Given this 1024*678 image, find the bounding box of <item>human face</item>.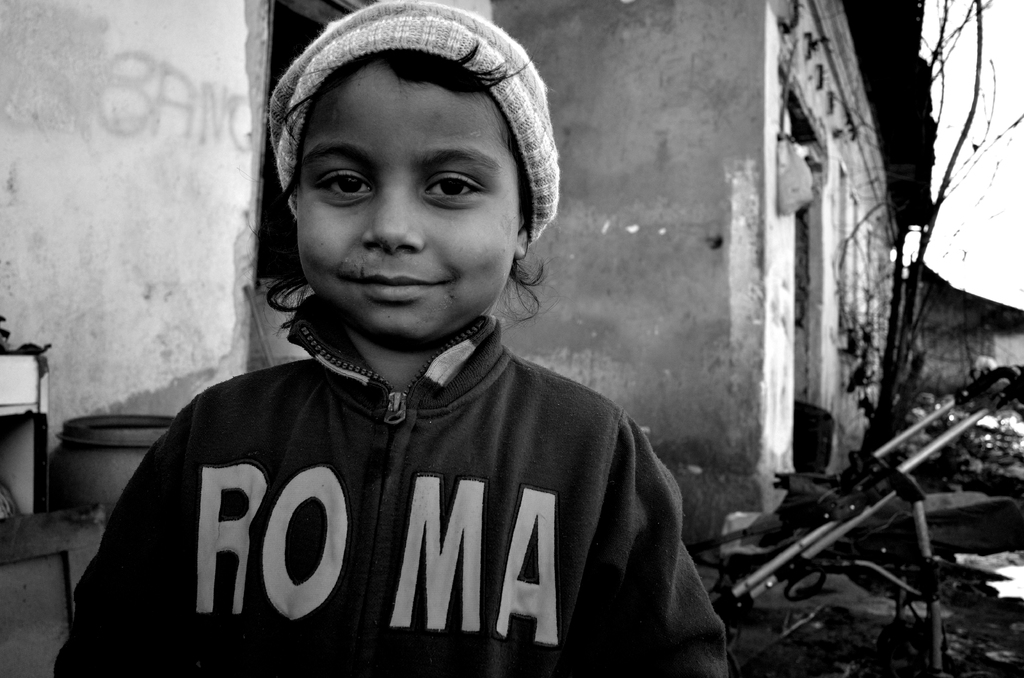
[299, 65, 513, 341].
